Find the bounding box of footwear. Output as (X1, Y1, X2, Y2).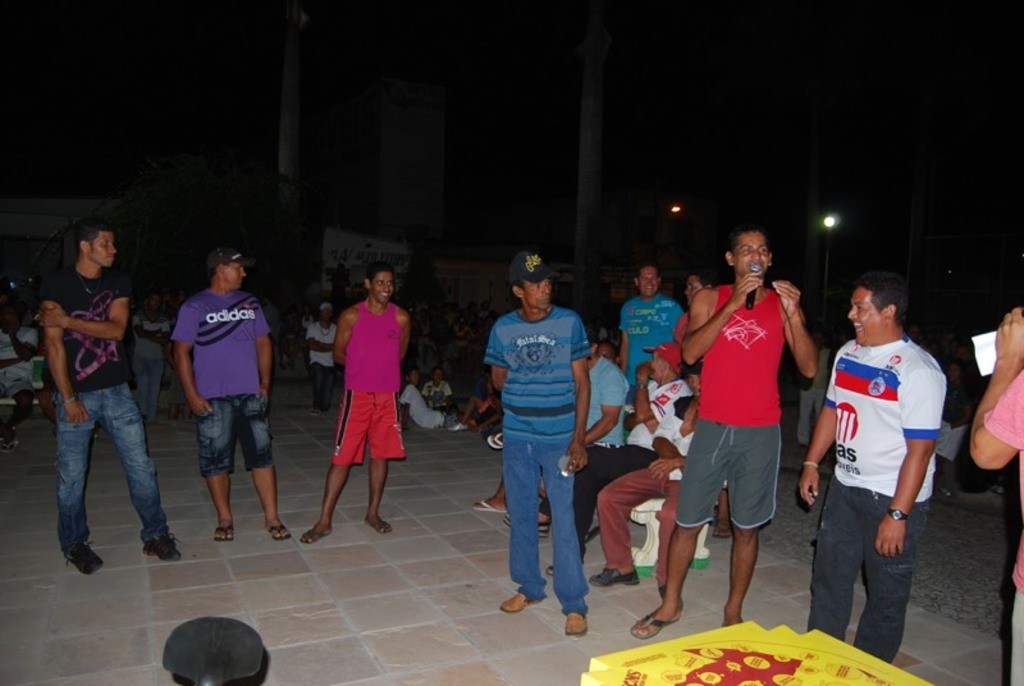
(506, 517, 547, 538).
